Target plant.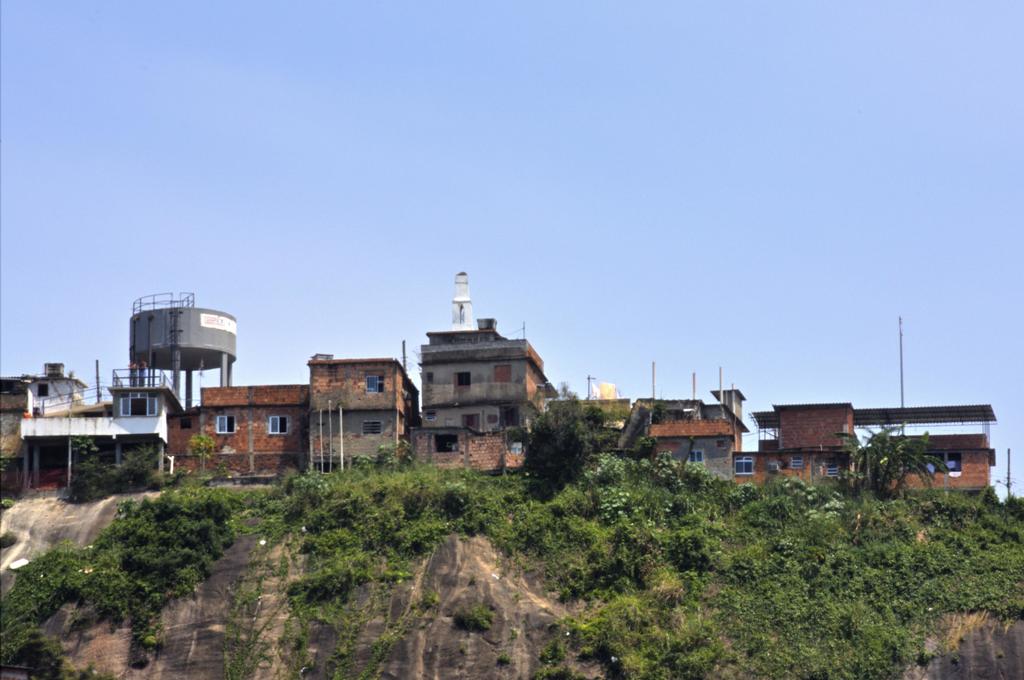
Target region: {"left": 59, "top": 442, "right": 193, "bottom": 507}.
